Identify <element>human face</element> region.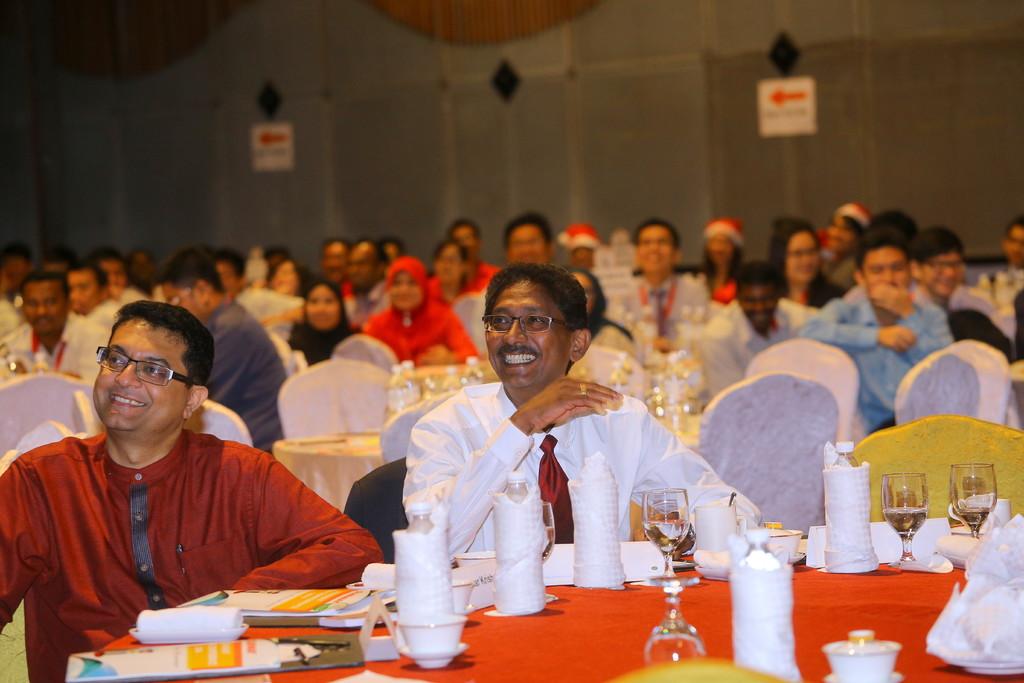
Region: (left=307, top=287, right=339, bottom=329).
